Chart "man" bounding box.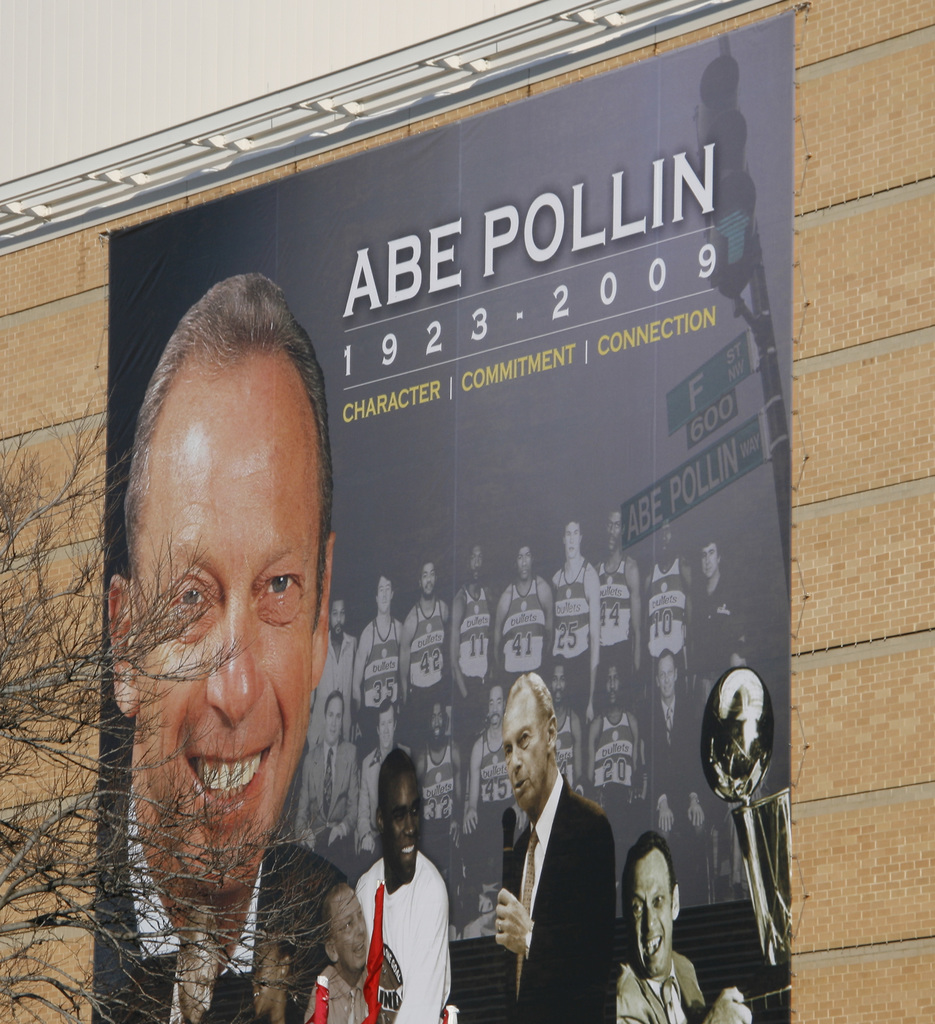
Charted: (692,529,754,688).
